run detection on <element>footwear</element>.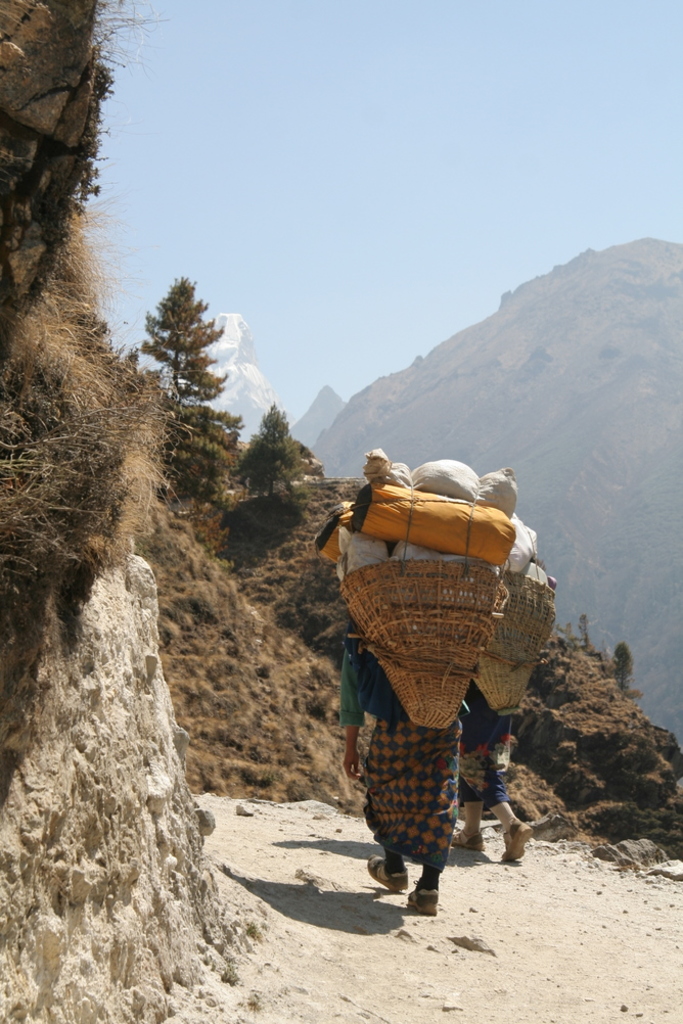
Result: (442,829,488,853).
